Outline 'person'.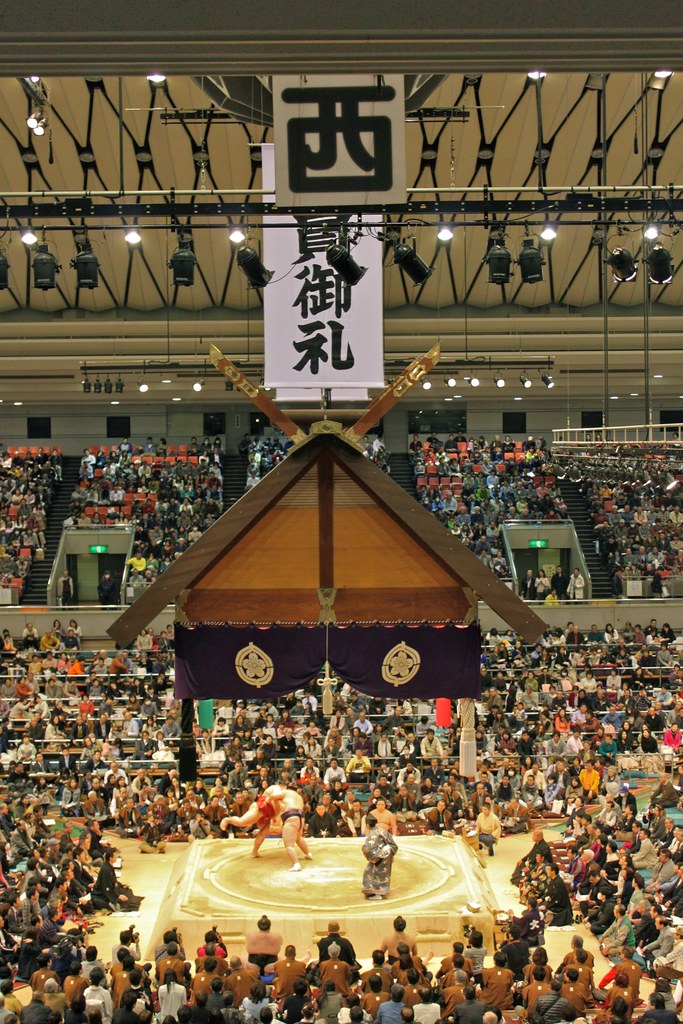
Outline: <box>315,977,345,1017</box>.
